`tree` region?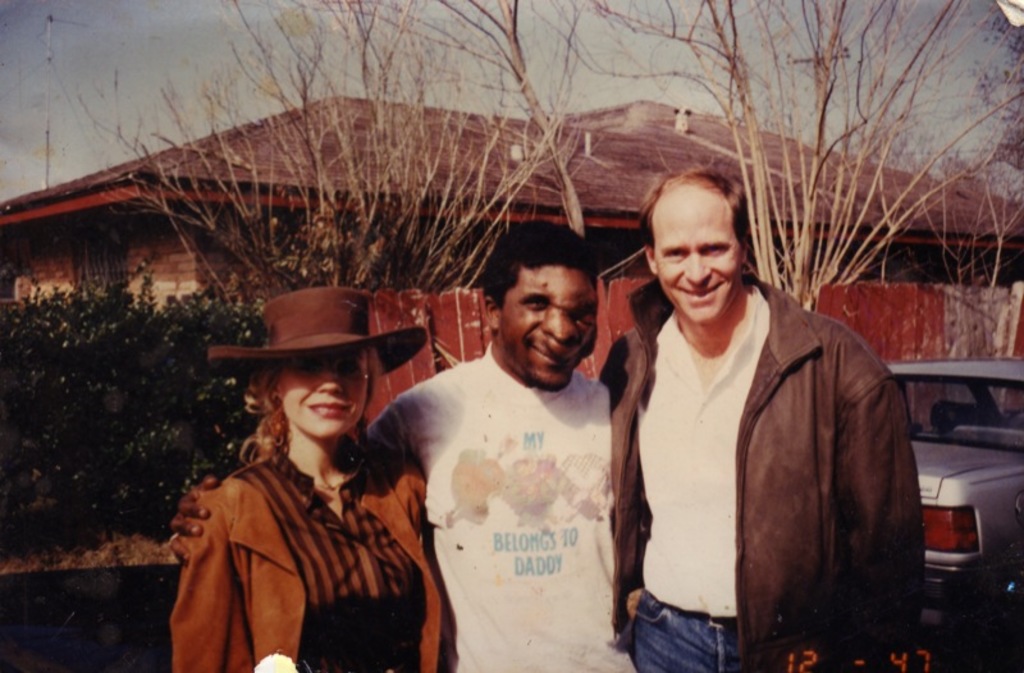
<bbox>522, 0, 1023, 317</bbox>
